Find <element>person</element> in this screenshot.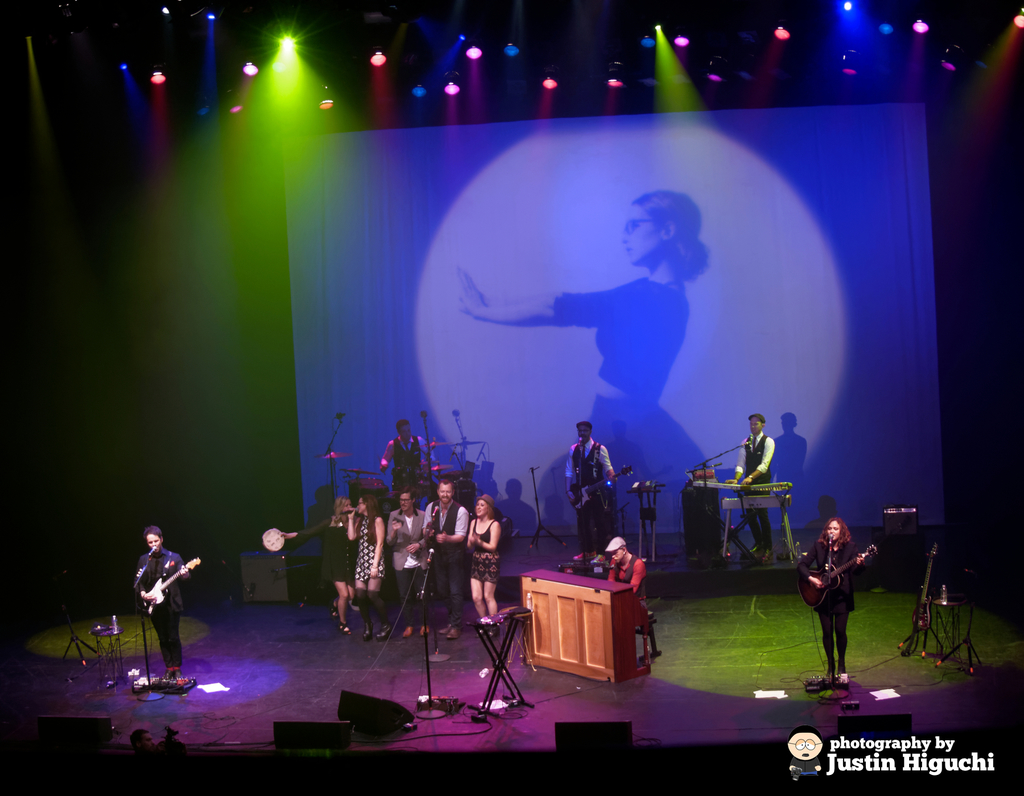
The bounding box for <element>person</element> is l=794, t=513, r=877, b=689.
